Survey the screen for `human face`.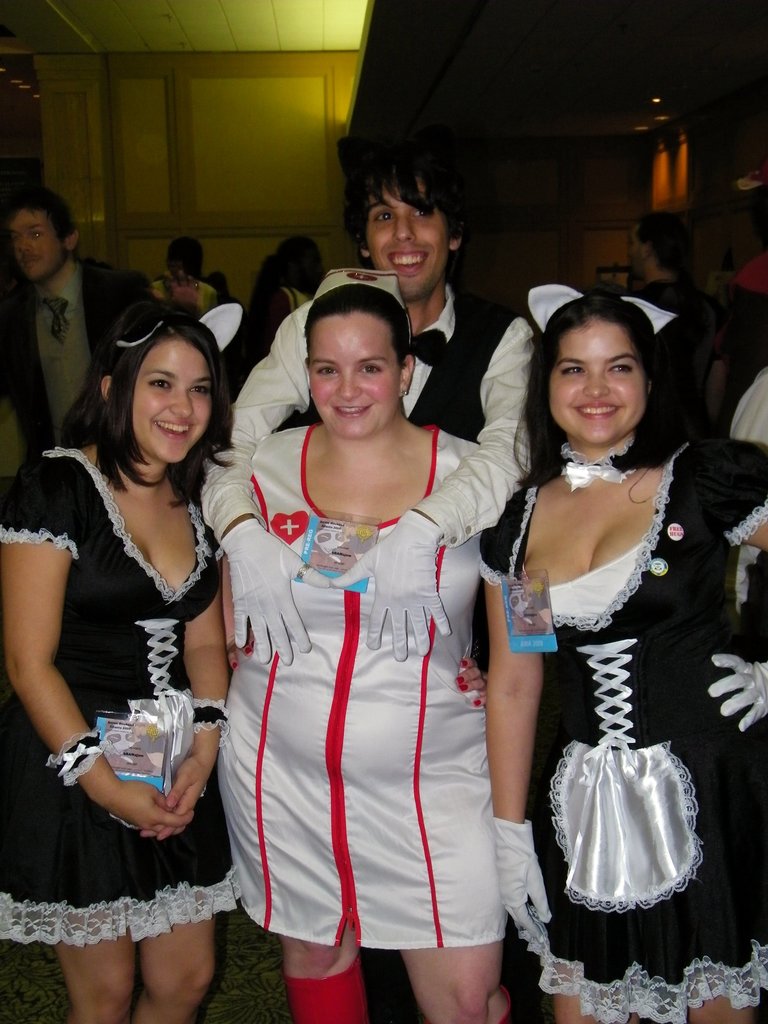
Survey found: [130,337,210,463].
